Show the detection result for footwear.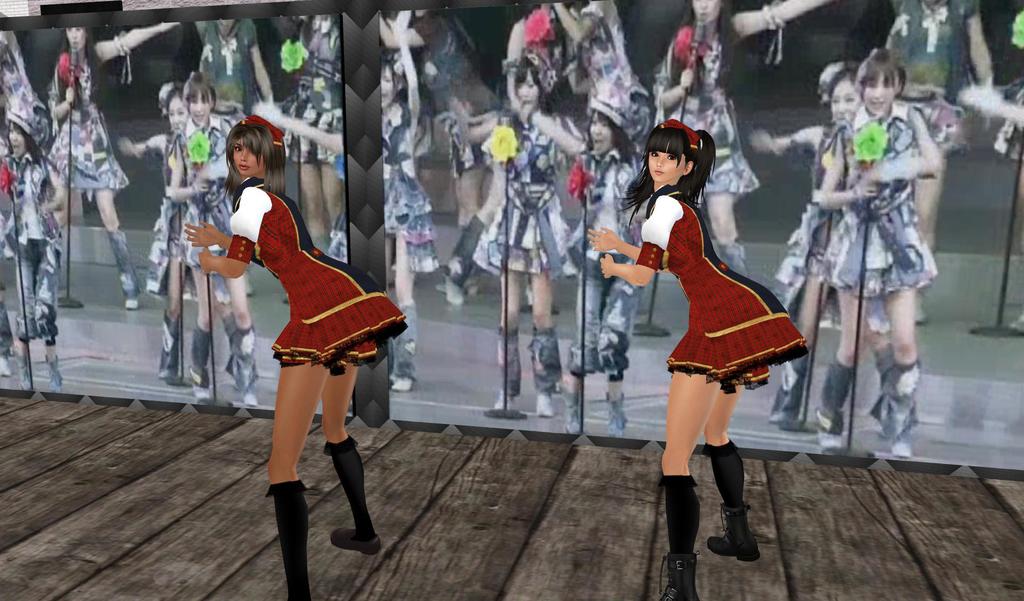
crop(124, 298, 141, 312).
